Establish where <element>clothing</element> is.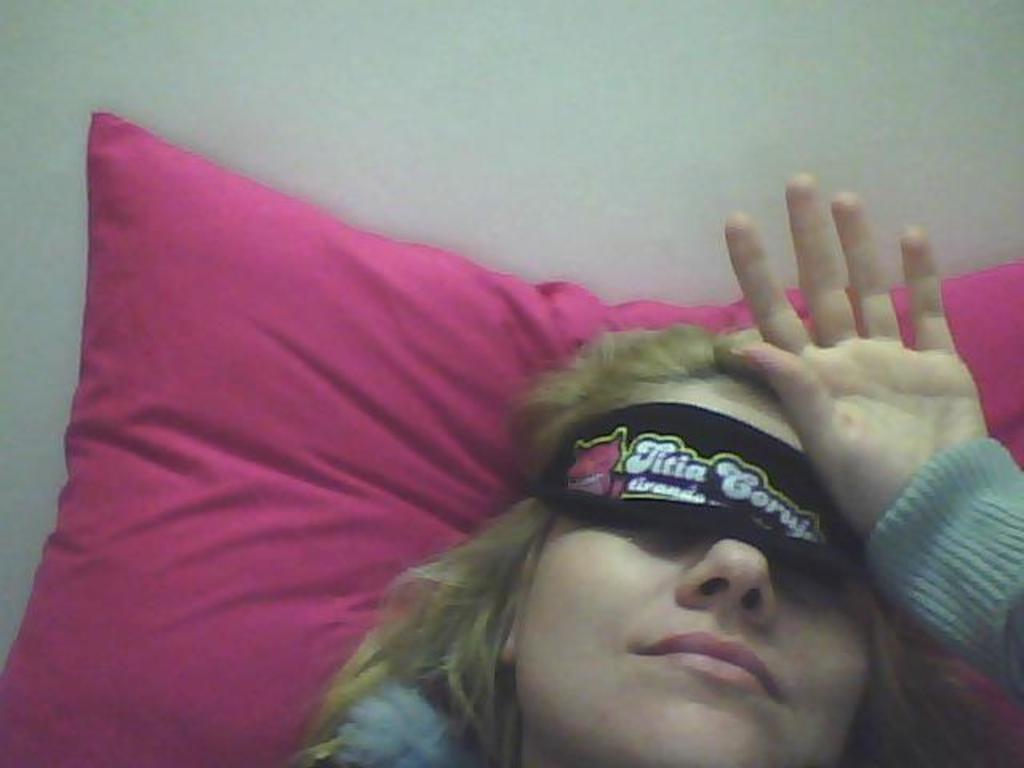
Established at 862/432/1022/702.
